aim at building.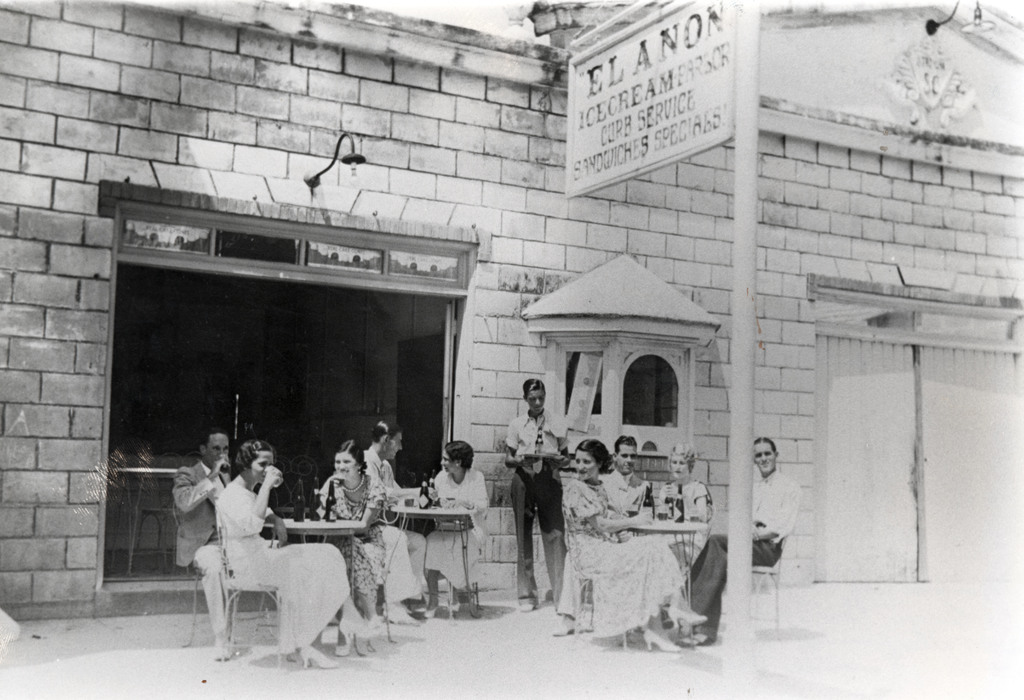
Aimed at Rect(0, 1, 1021, 692).
